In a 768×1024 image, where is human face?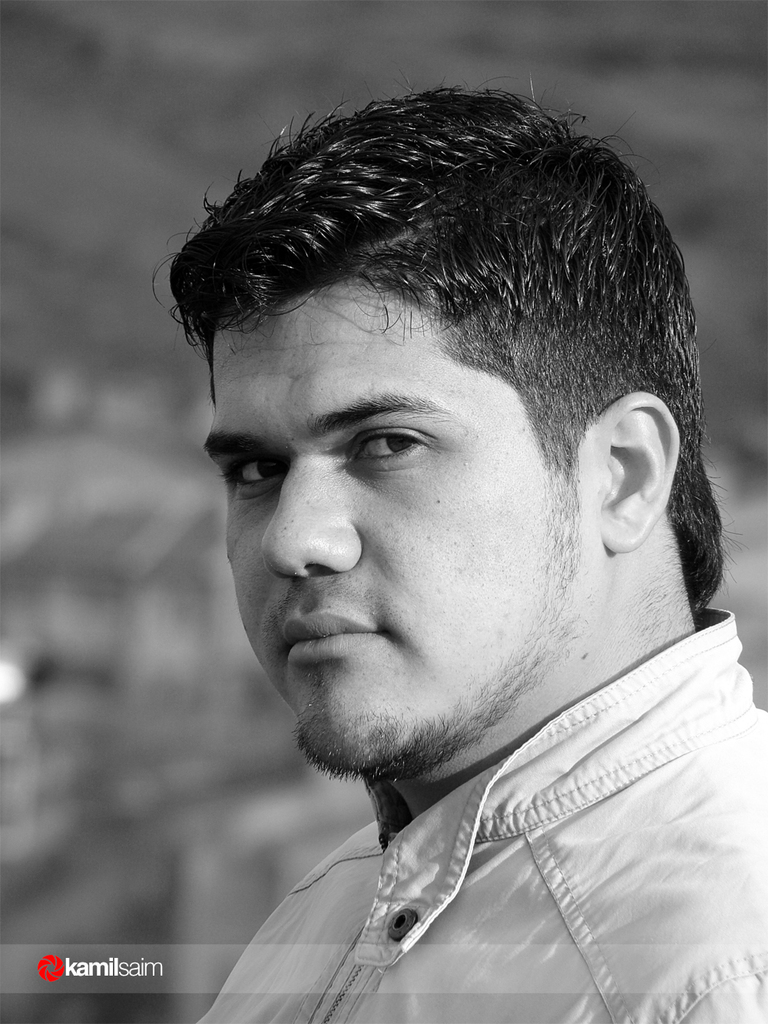
crop(185, 284, 549, 733).
